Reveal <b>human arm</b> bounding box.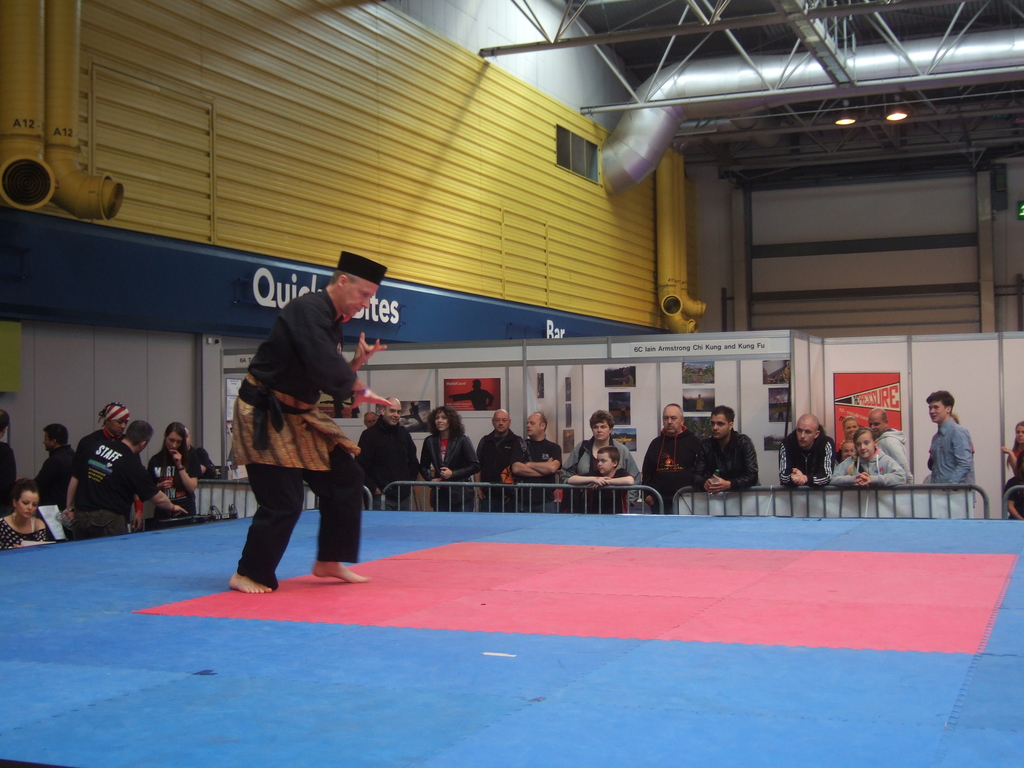
Revealed: <region>509, 444, 538, 485</region>.
